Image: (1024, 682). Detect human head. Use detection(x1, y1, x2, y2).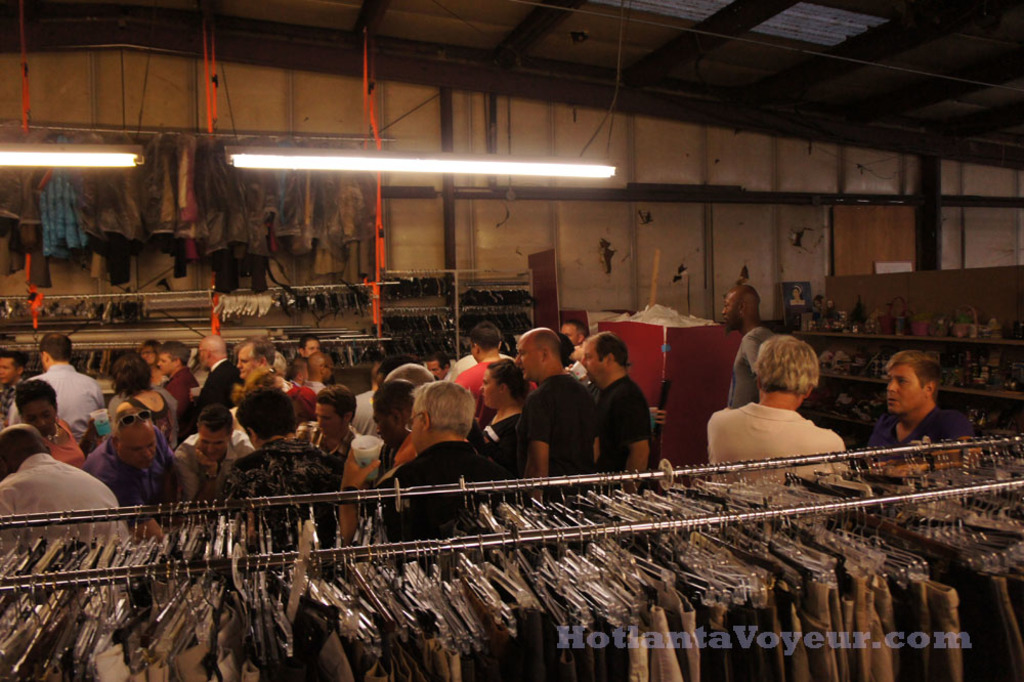
detection(892, 356, 965, 422).
